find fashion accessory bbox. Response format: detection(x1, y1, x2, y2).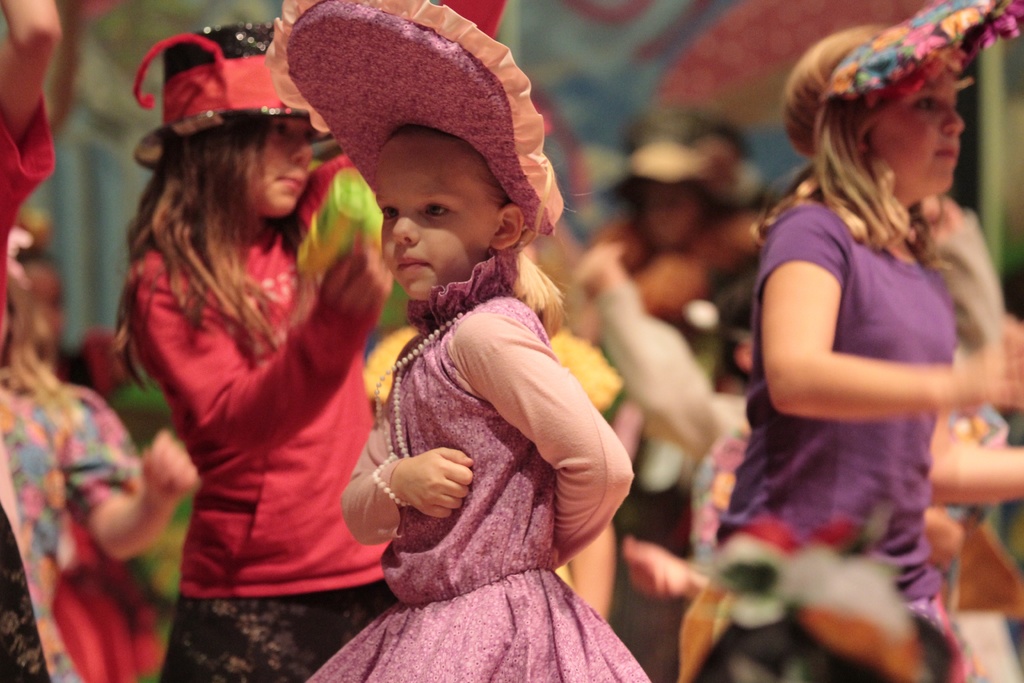
detection(259, 0, 560, 244).
